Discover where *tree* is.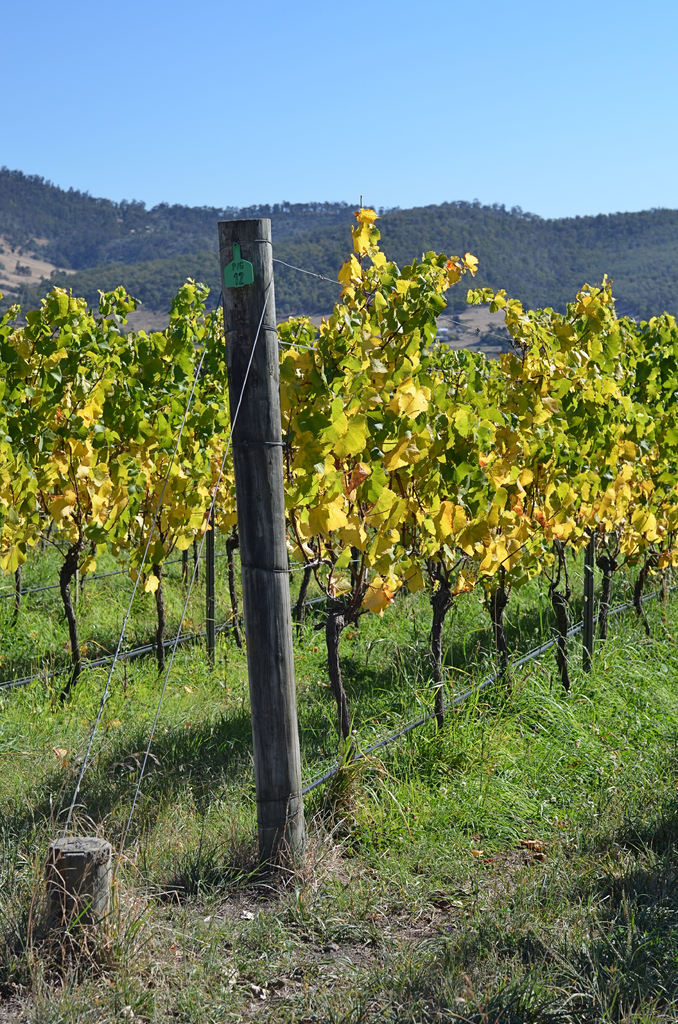
Discovered at box(460, 282, 670, 662).
